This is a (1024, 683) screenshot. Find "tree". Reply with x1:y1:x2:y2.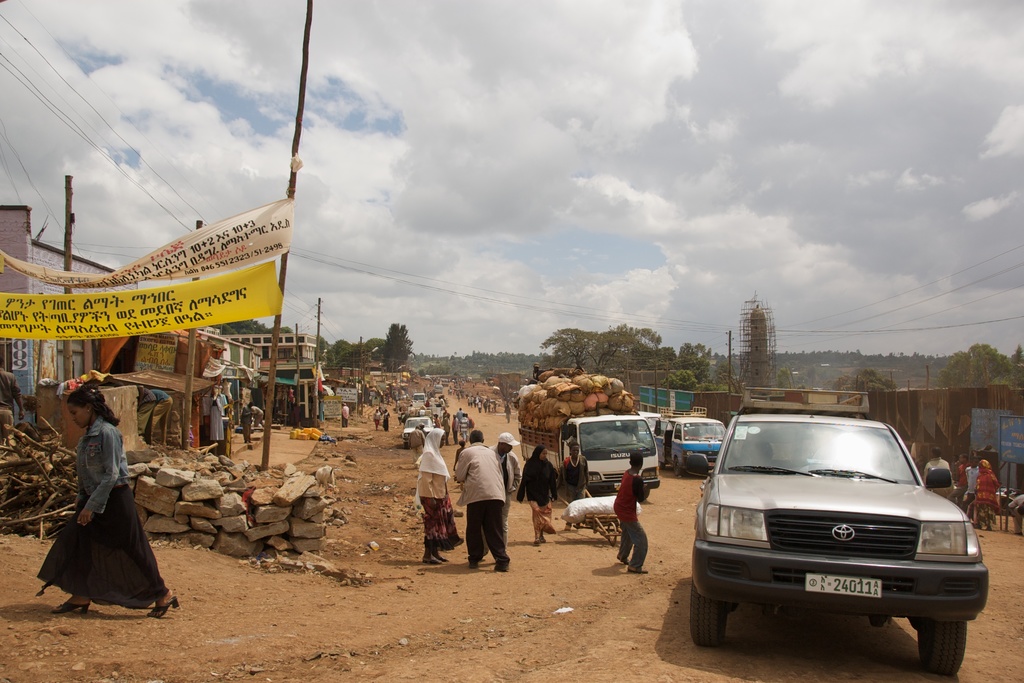
1001:343:1023:388.
